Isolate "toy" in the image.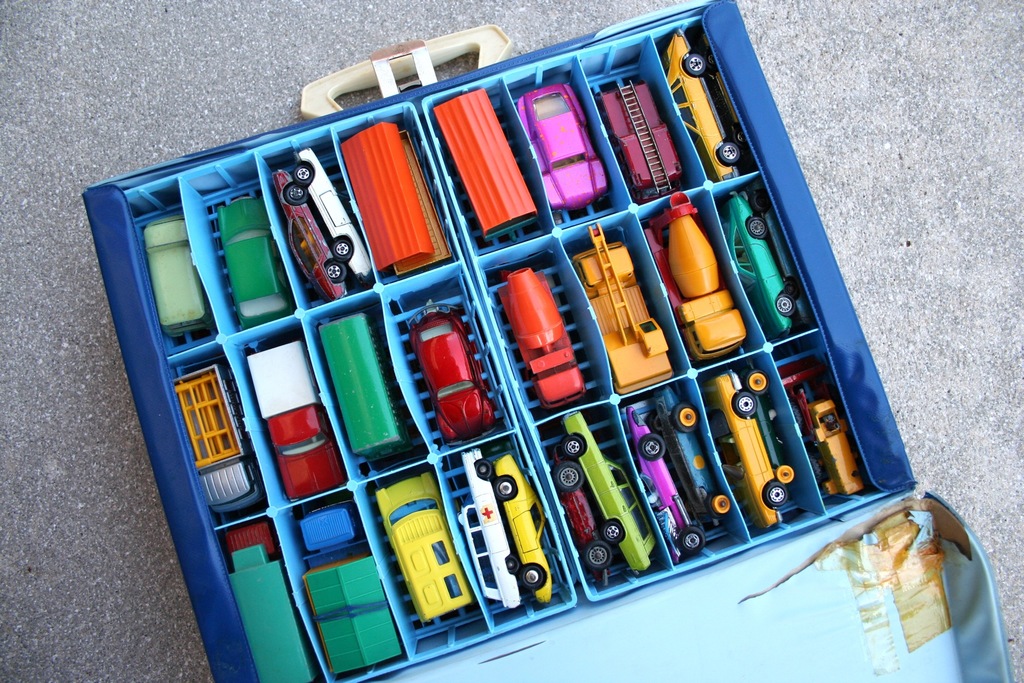
Isolated region: [left=143, top=217, right=210, bottom=338].
